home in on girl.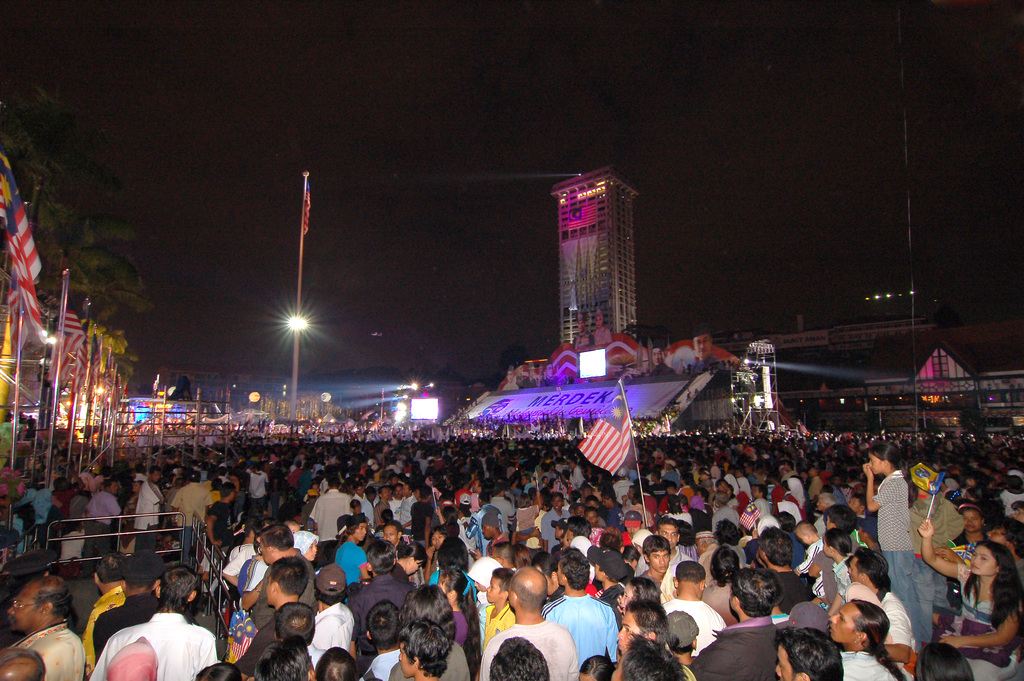
Homed in at <box>615,576,661,623</box>.
